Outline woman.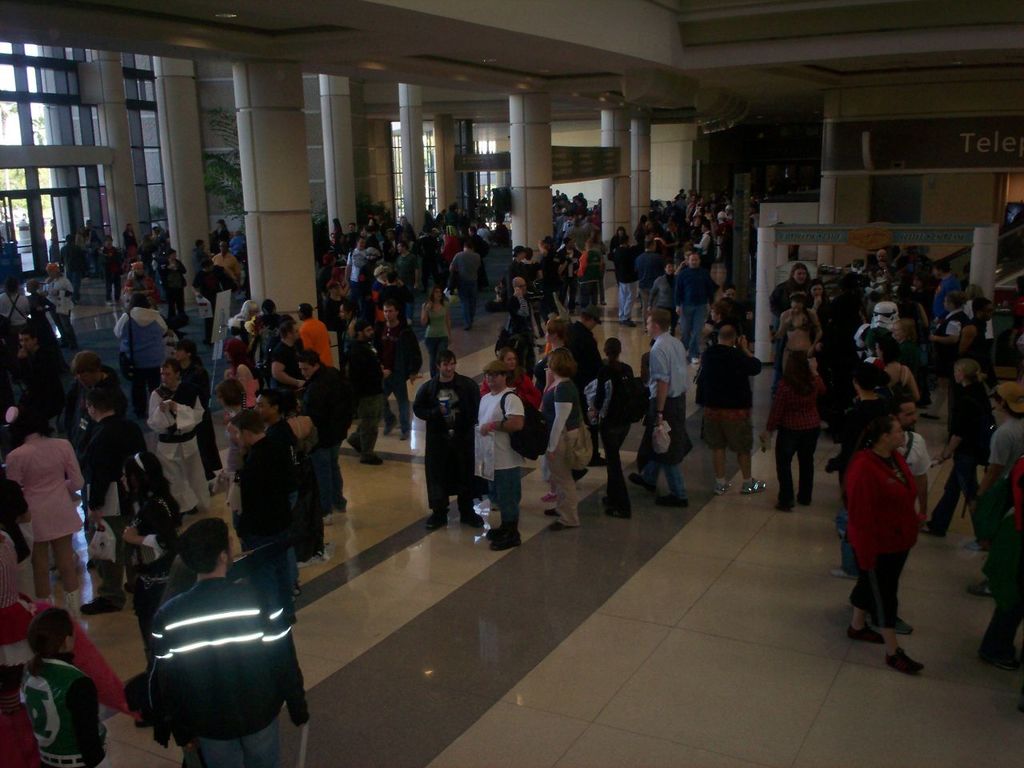
Outline: BBox(810, 280, 829, 344).
